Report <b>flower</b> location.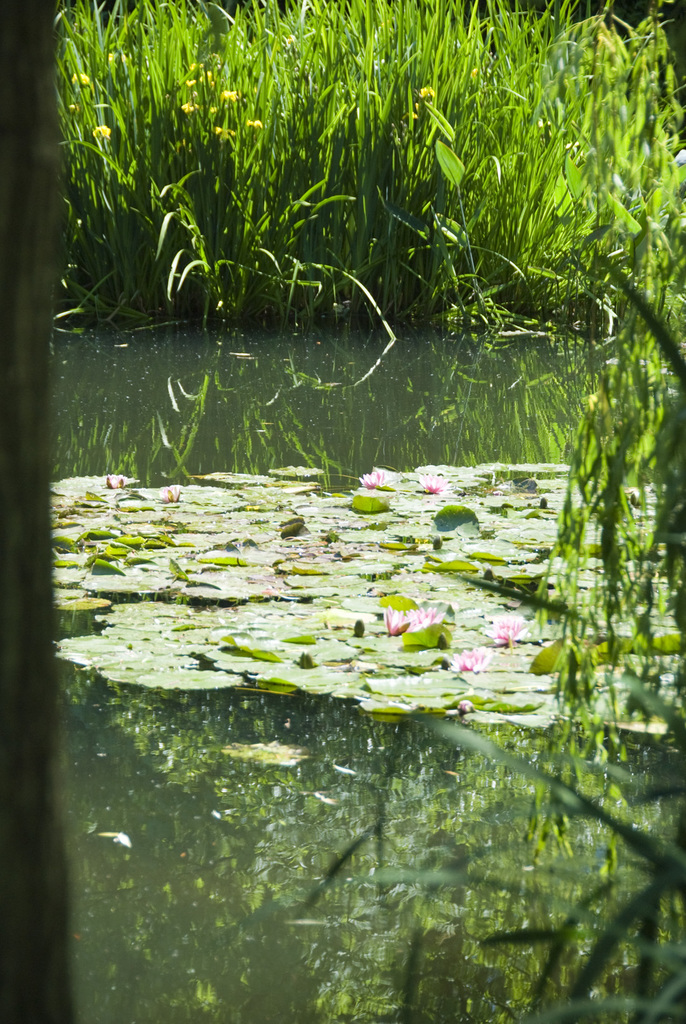
Report: (x1=105, y1=470, x2=126, y2=488).
